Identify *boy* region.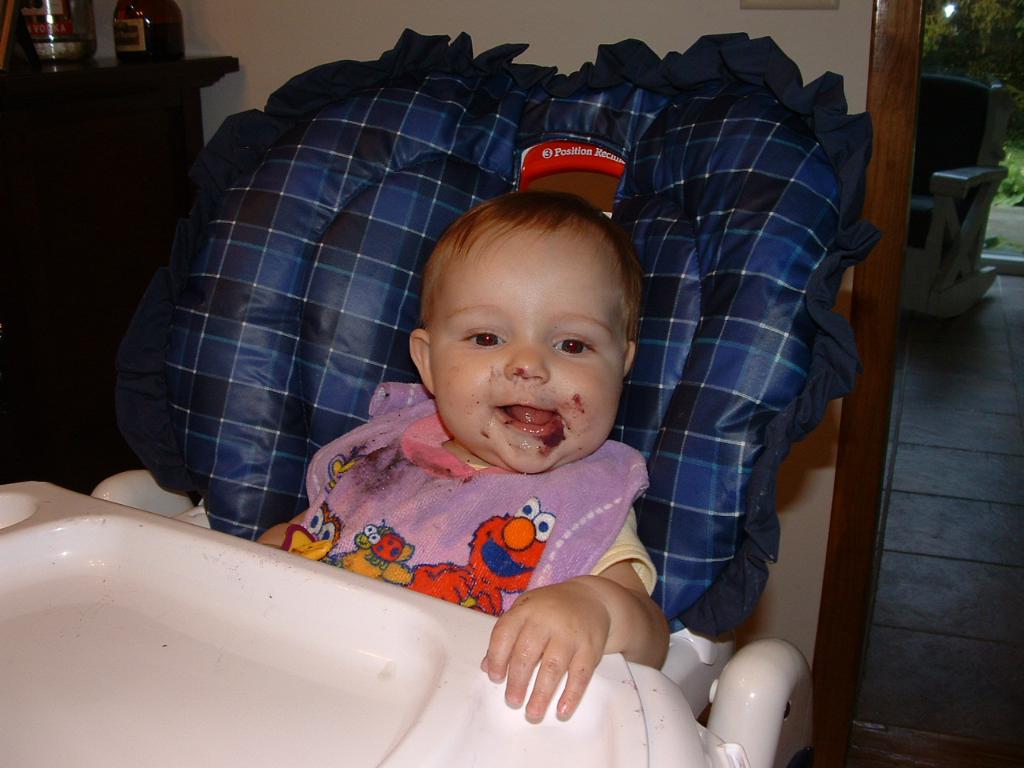
Region: x1=272, y1=158, x2=686, y2=669.
